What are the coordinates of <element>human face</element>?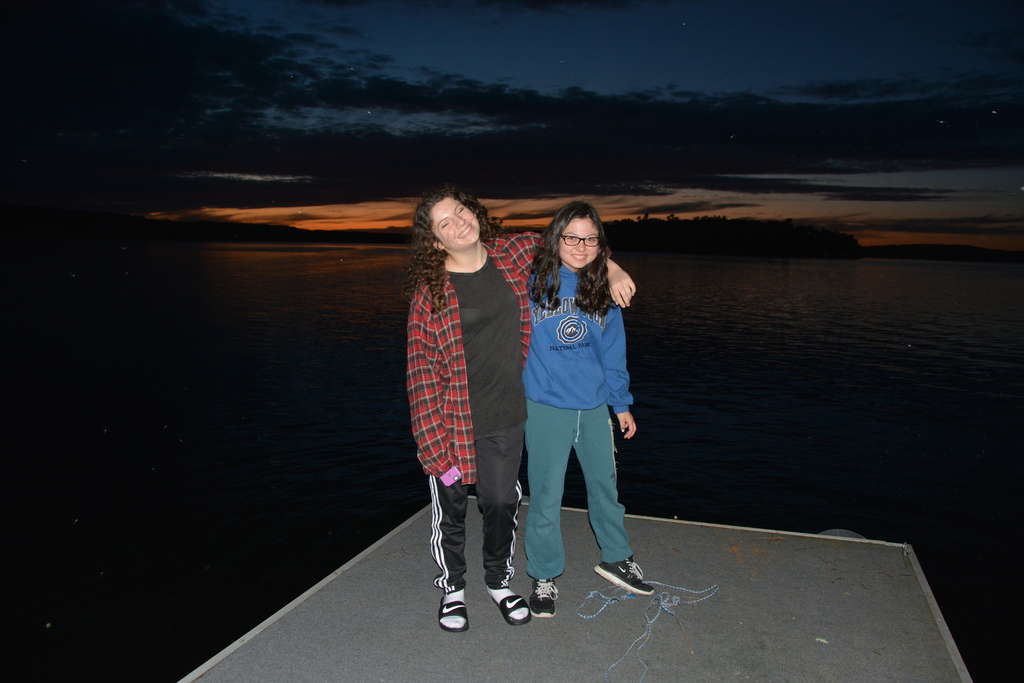
(556,220,598,268).
